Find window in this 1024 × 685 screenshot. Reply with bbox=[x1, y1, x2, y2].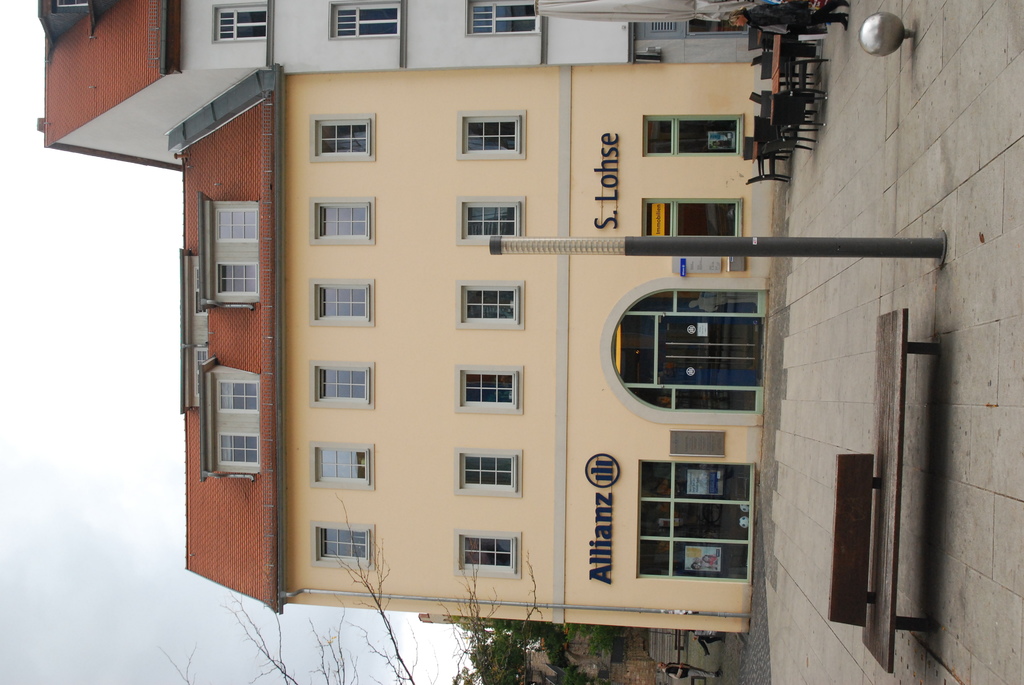
bbox=[308, 358, 375, 411].
